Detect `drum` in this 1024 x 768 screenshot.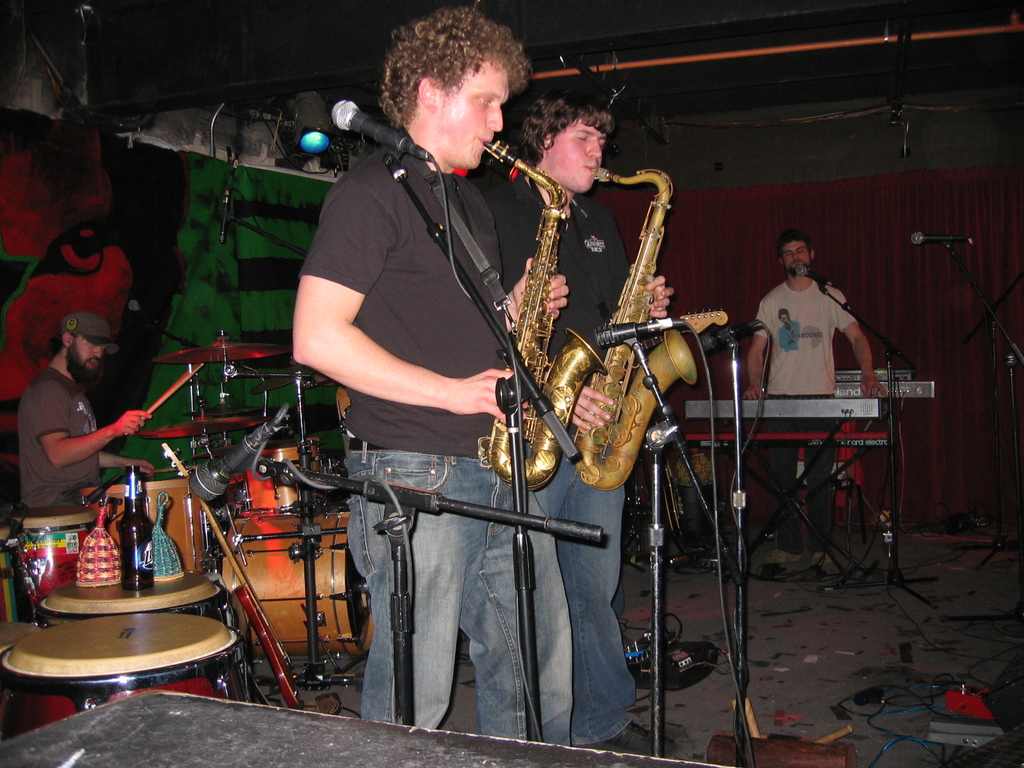
Detection: [227,440,321,520].
